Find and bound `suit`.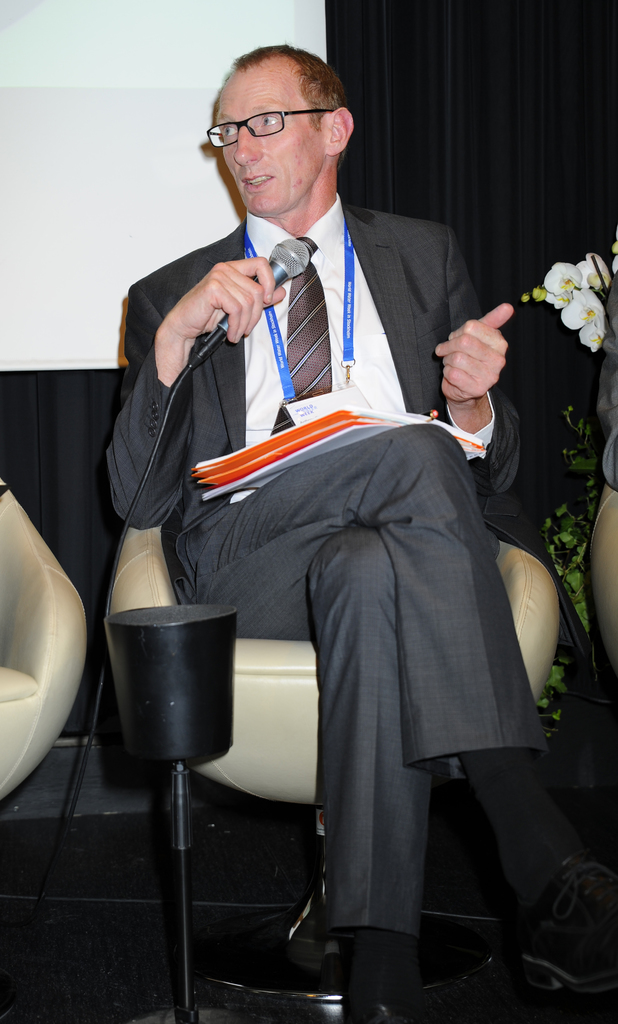
Bound: Rect(106, 192, 539, 552).
